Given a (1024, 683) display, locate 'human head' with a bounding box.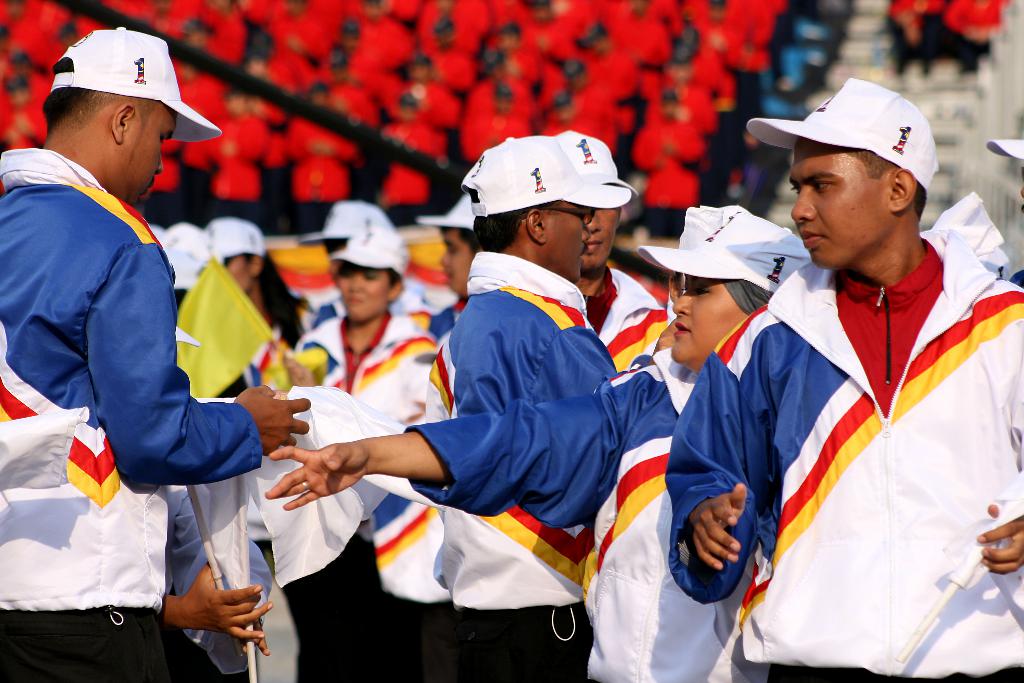
Located: <bbox>209, 215, 262, 292</bbox>.
